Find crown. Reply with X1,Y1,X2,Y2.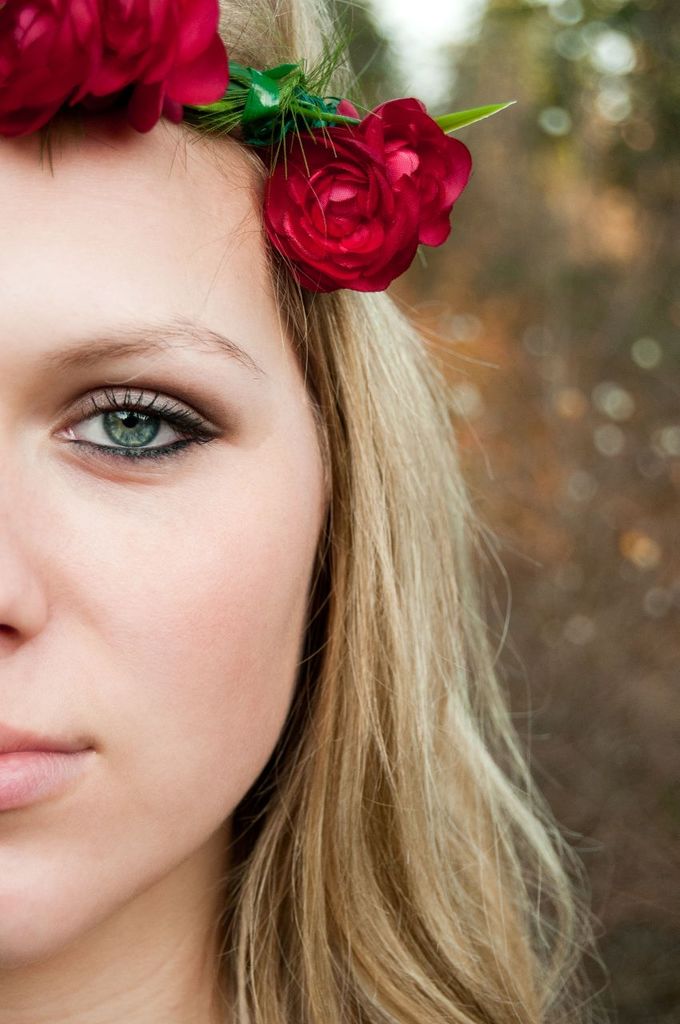
0,0,526,301.
